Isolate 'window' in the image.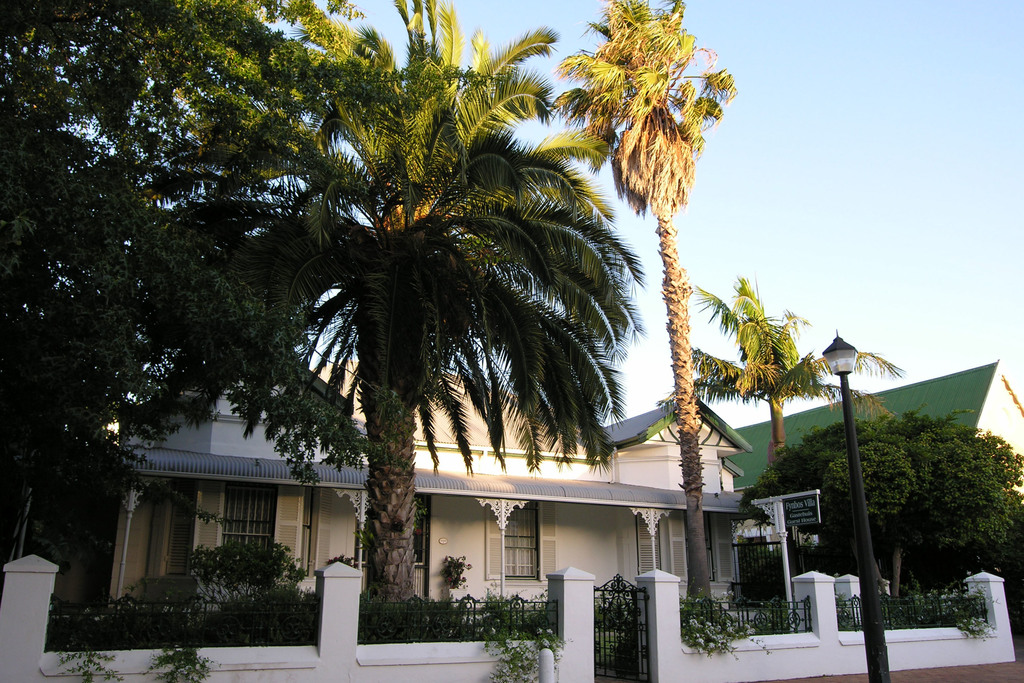
Isolated region: x1=186, y1=484, x2=304, y2=580.
